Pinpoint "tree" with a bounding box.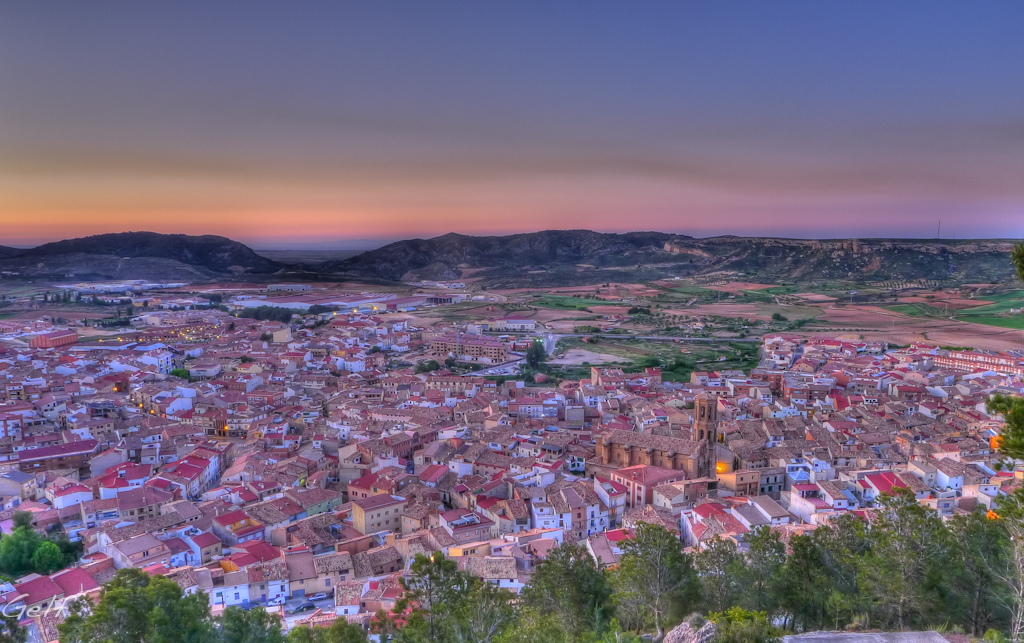
x1=993 y1=401 x2=1023 y2=469.
